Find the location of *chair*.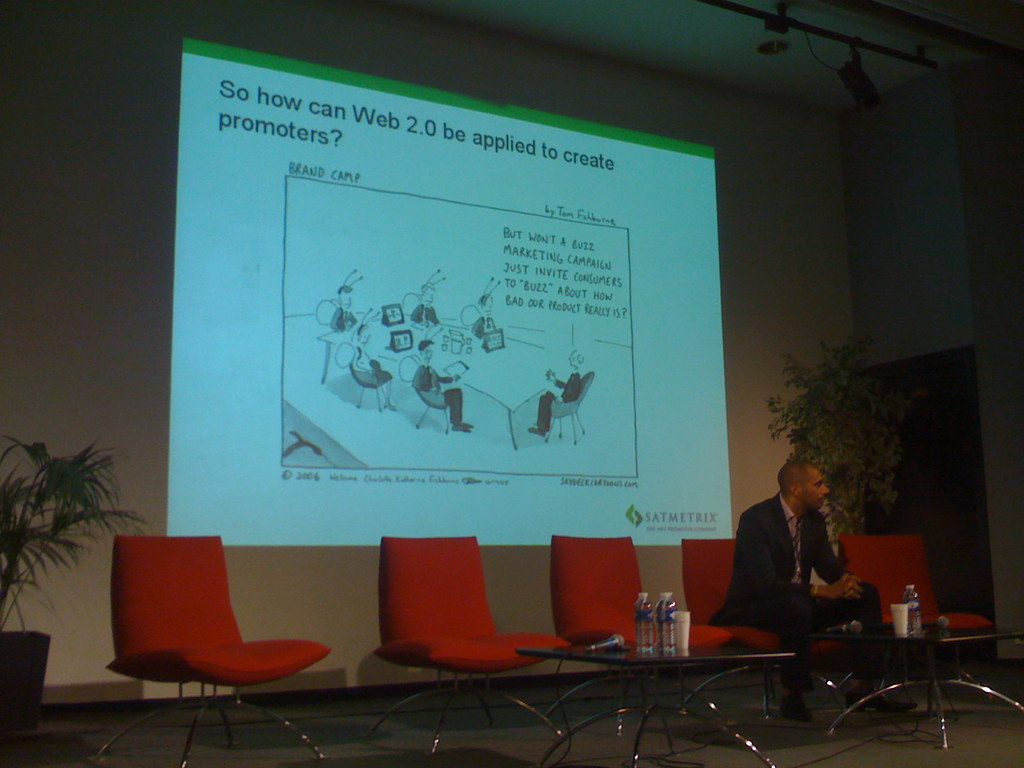
Location: 849 538 999 739.
